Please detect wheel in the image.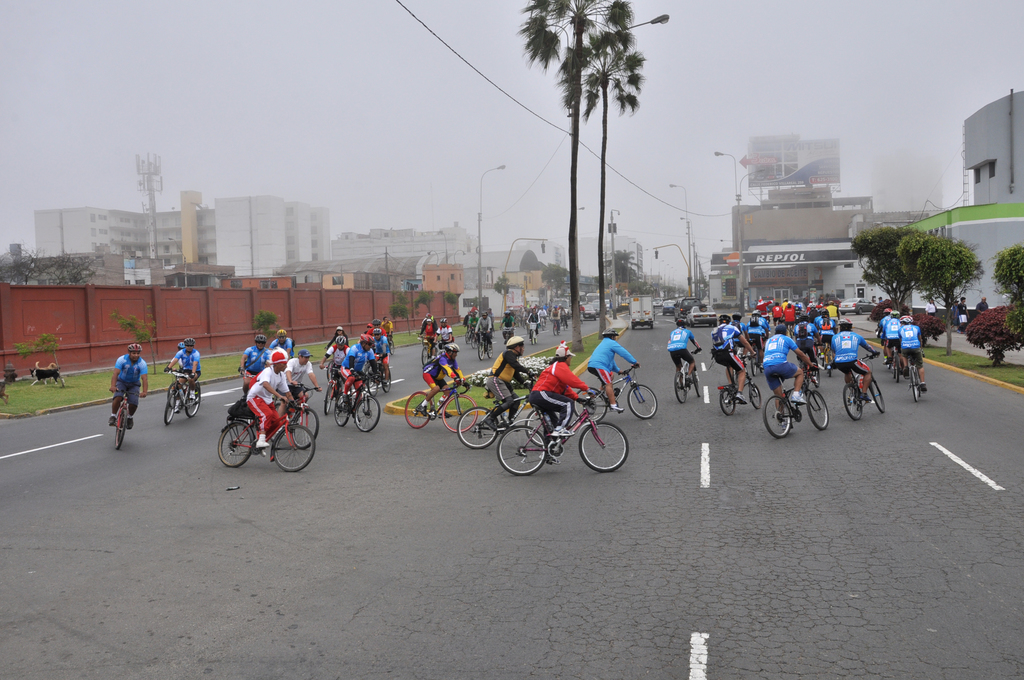
116 407 125 457.
